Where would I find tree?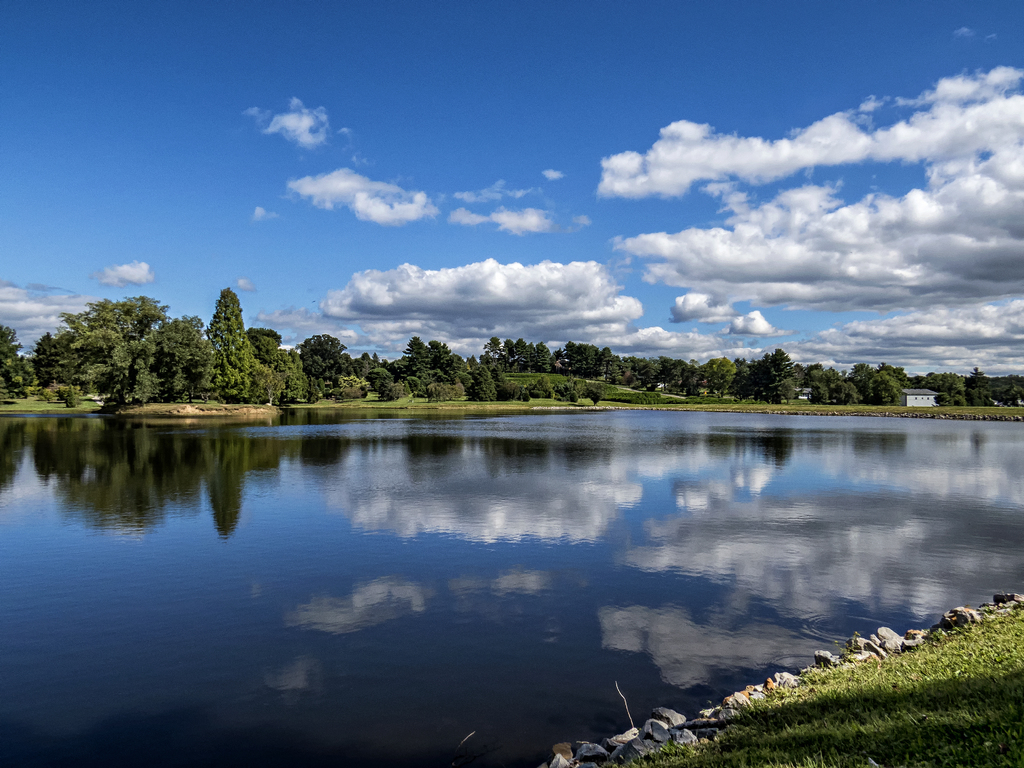
At (x1=470, y1=367, x2=499, y2=402).
